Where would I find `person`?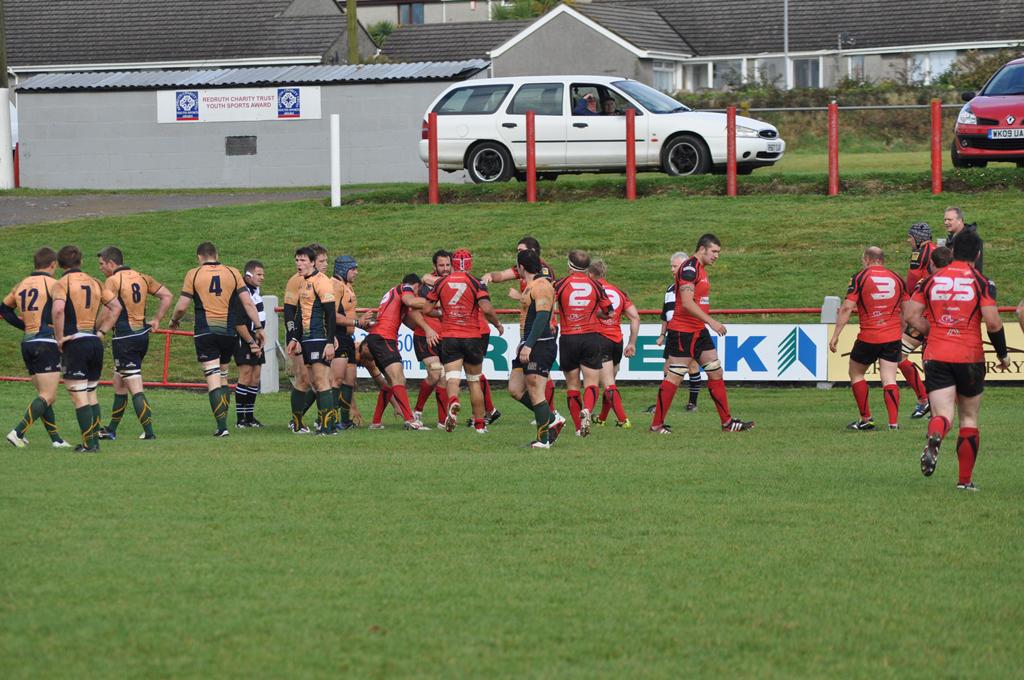
At bbox=[605, 93, 632, 116].
